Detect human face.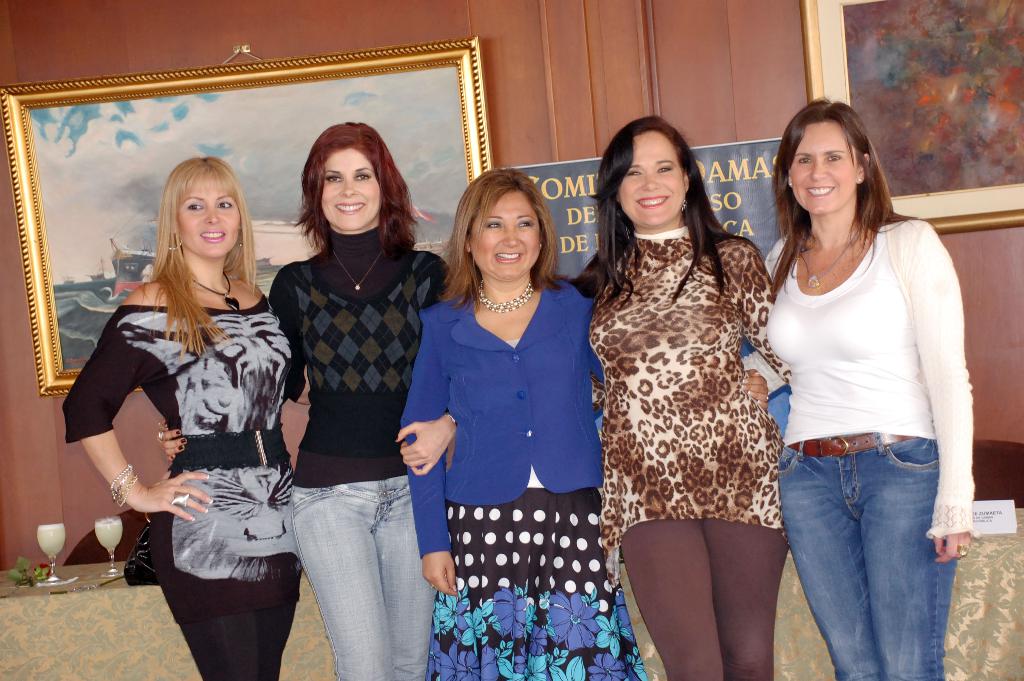
Detected at [324,147,377,226].
